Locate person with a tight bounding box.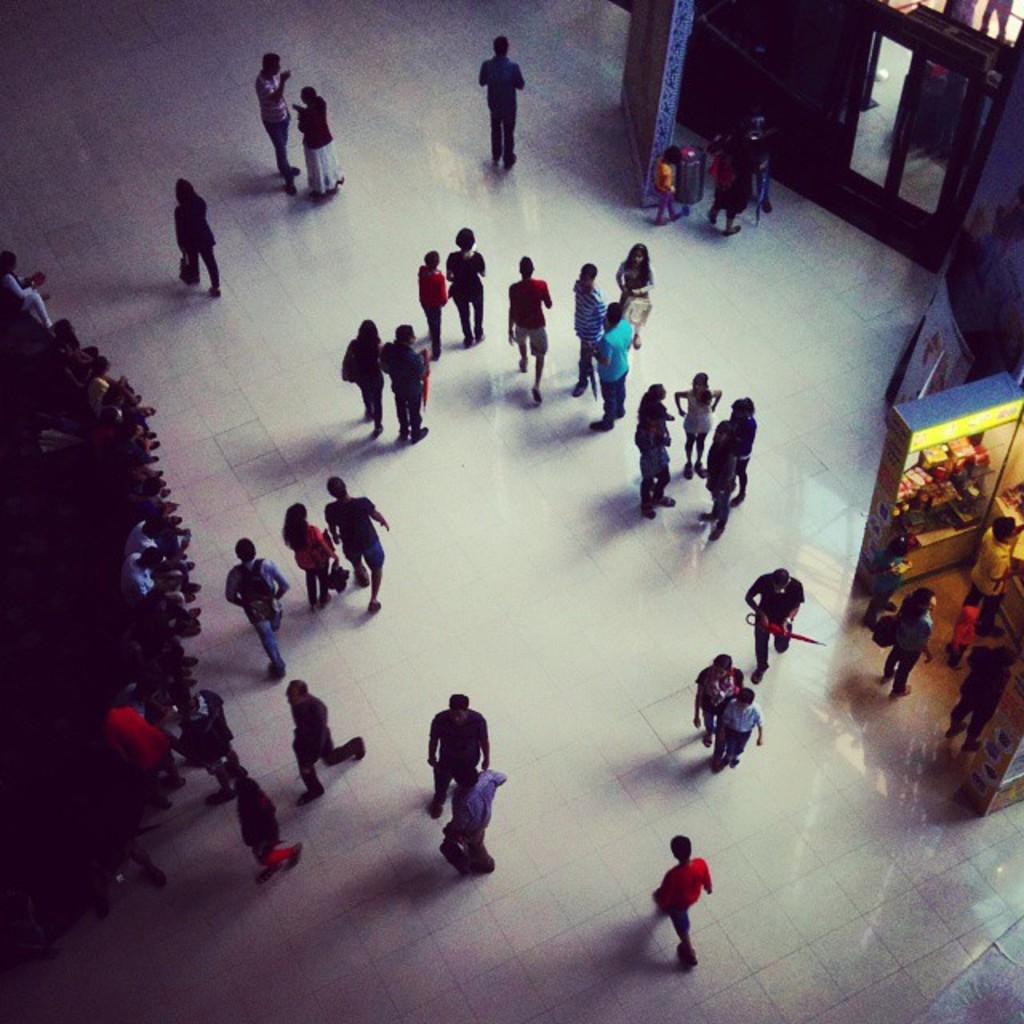
bbox=[707, 686, 765, 768].
